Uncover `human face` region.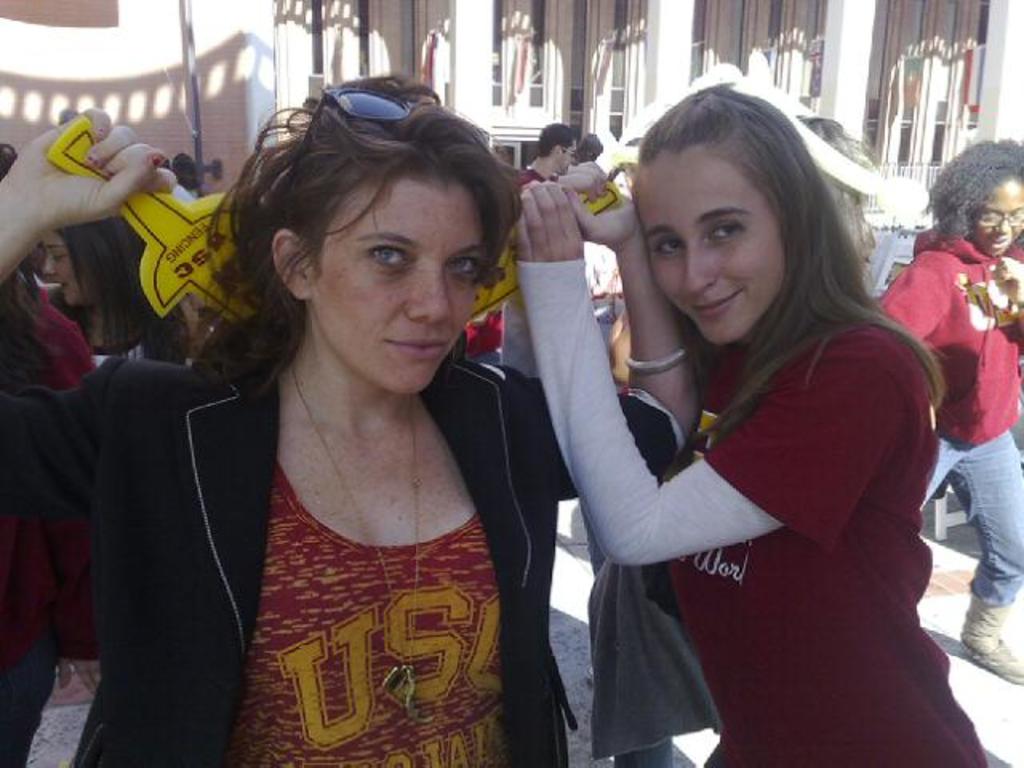
Uncovered: box(970, 176, 1022, 259).
